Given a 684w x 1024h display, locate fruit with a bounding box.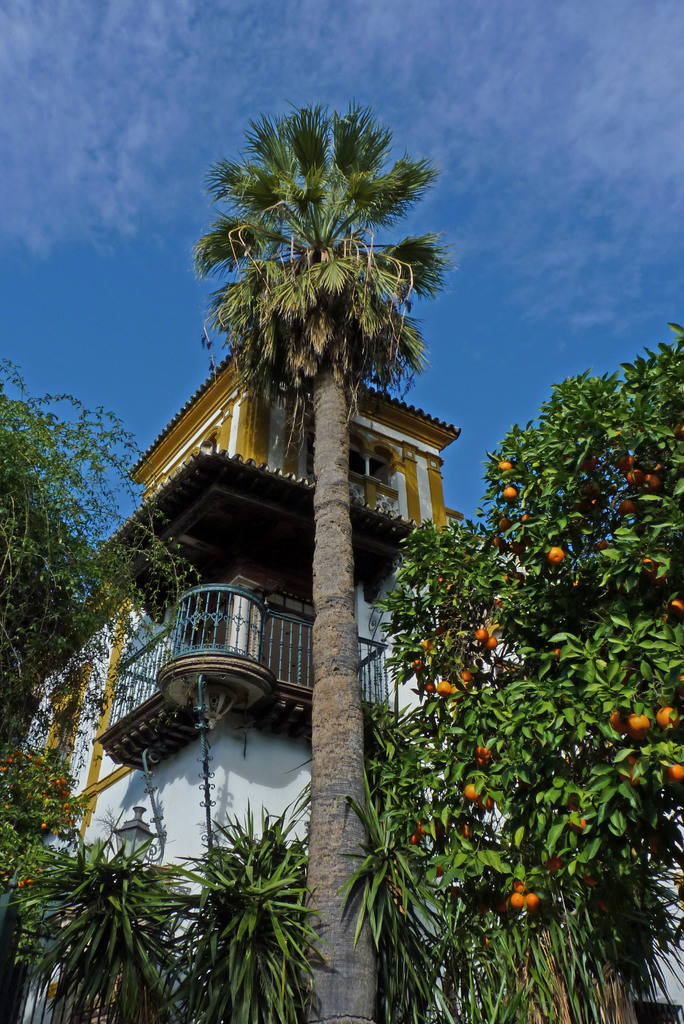
Located: l=617, t=450, r=636, b=469.
